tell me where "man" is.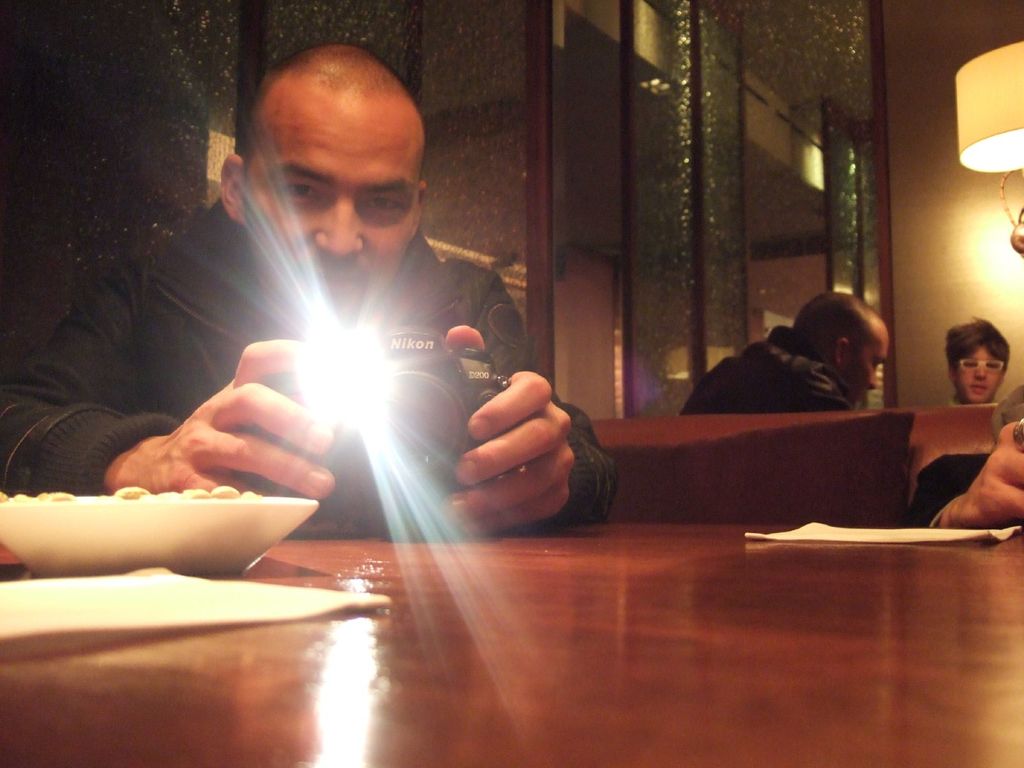
"man" is at bbox=[678, 288, 927, 422].
